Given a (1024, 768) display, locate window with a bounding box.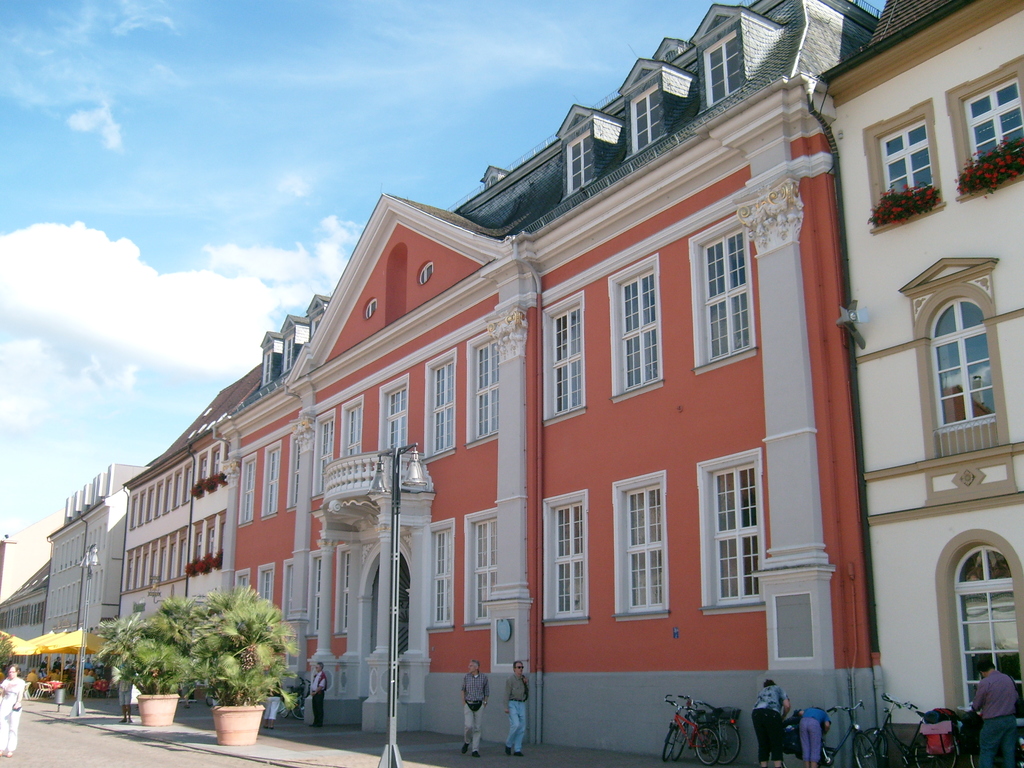
Located: 464, 504, 495, 627.
